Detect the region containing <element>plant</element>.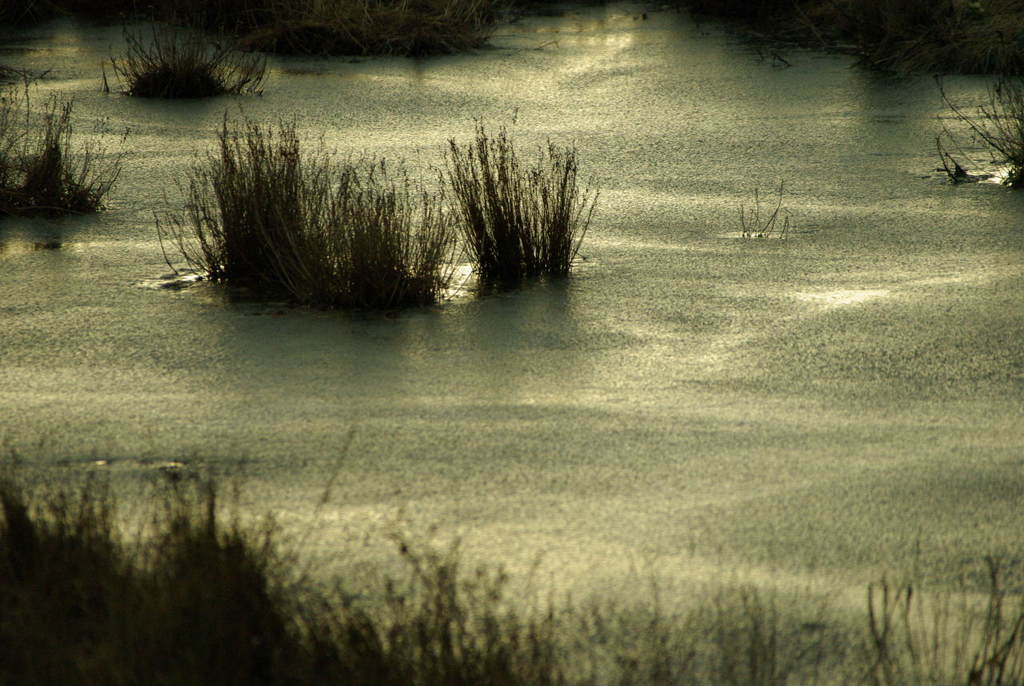
348/487/614/685.
